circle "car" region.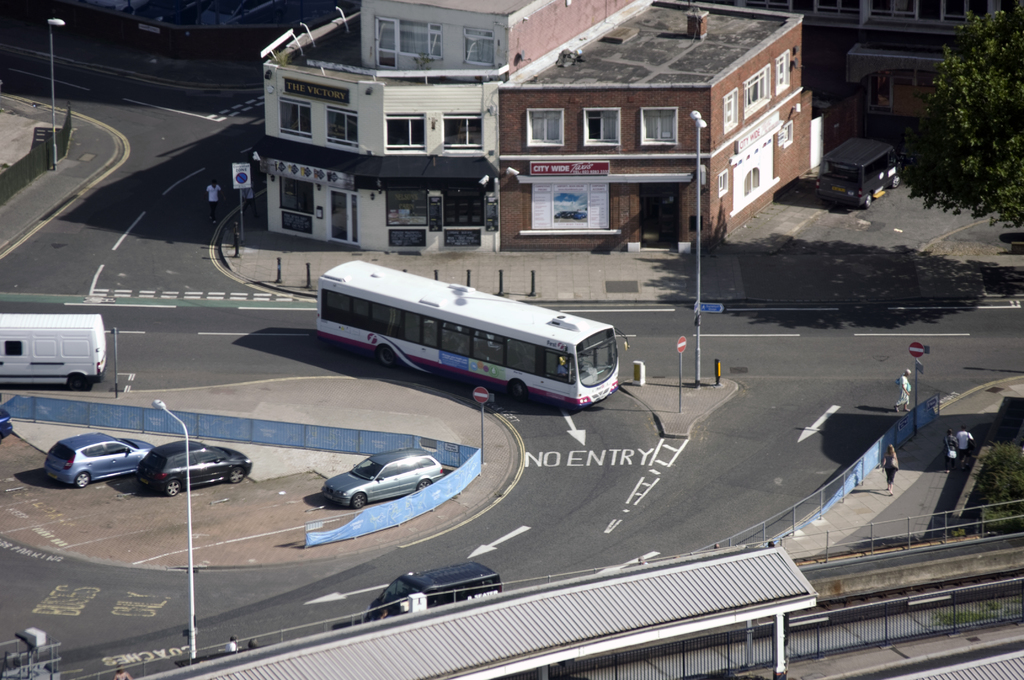
Region: x1=316, y1=448, x2=444, y2=505.
